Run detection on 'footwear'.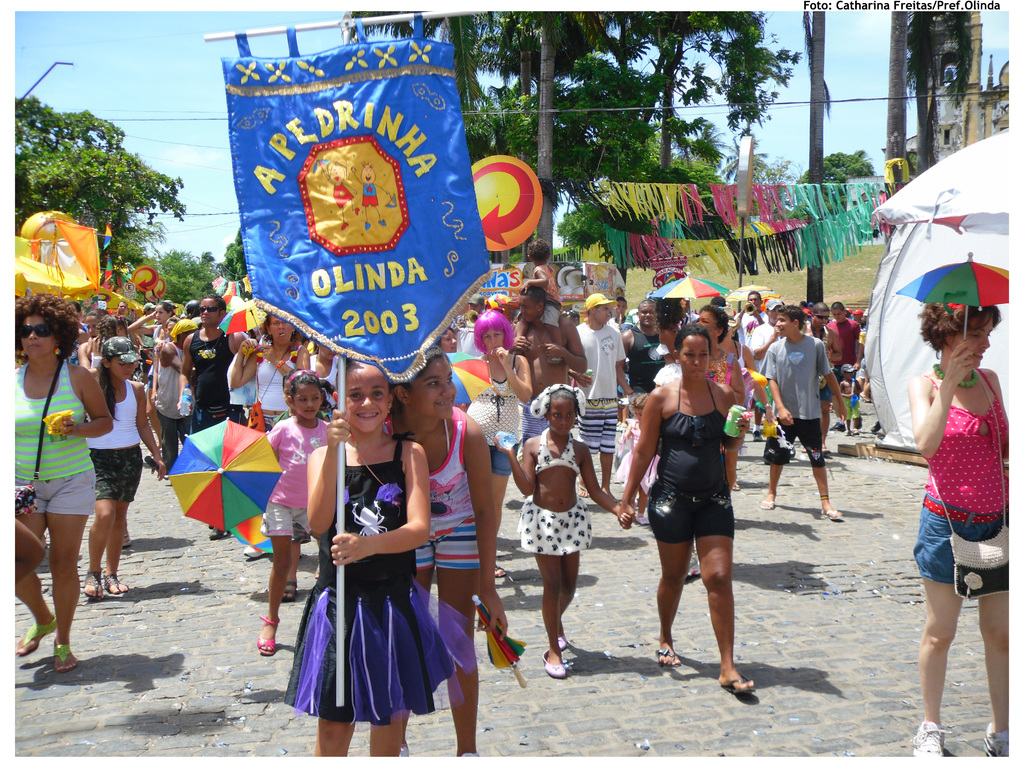
Result: <bbox>573, 479, 593, 502</bbox>.
